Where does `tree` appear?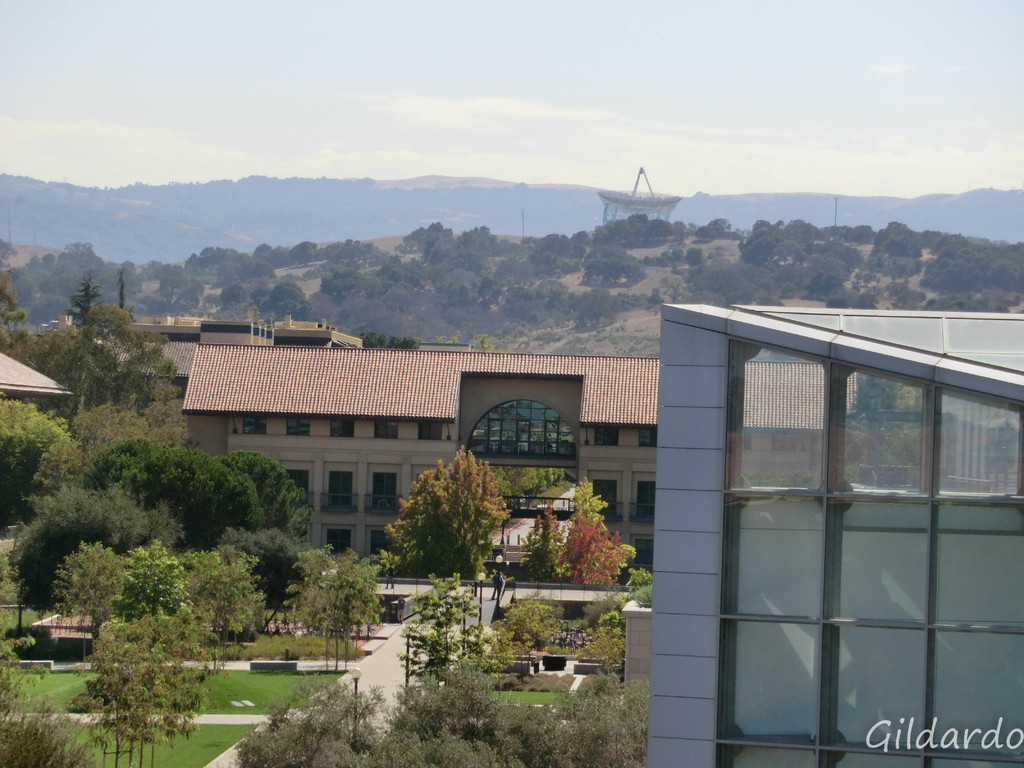
Appears at BBox(390, 575, 491, 700).
